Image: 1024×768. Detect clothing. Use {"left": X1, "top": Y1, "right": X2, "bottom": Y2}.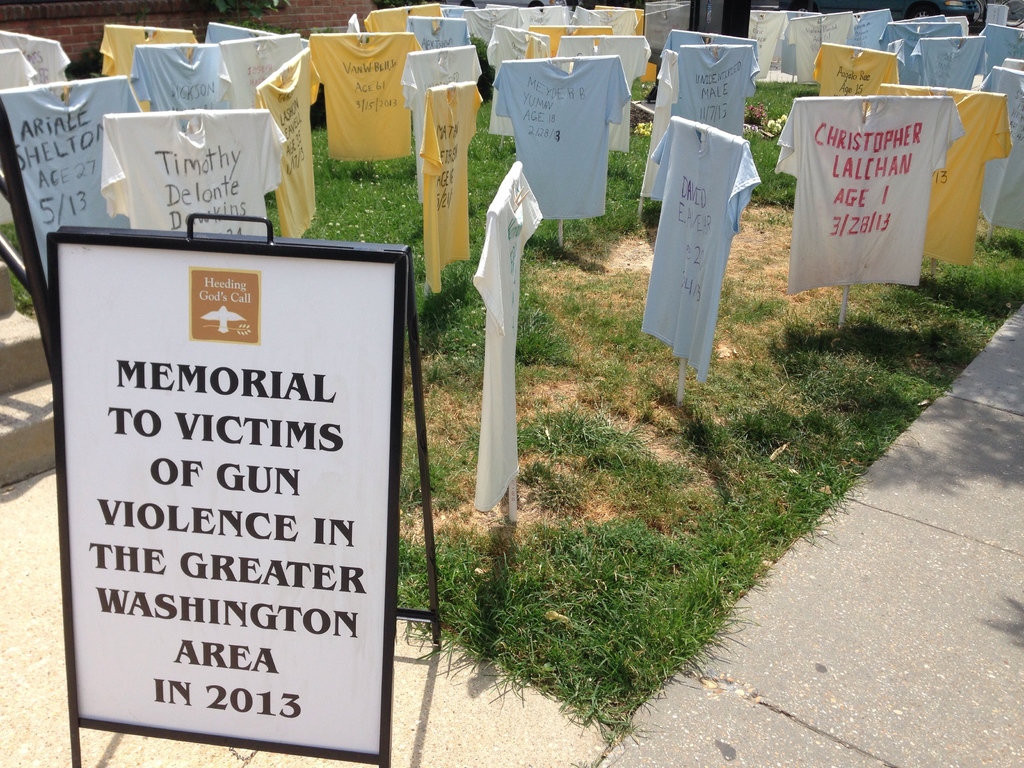
{"left": 131, "top": 44, "right": 227, "bottom": 108}.
